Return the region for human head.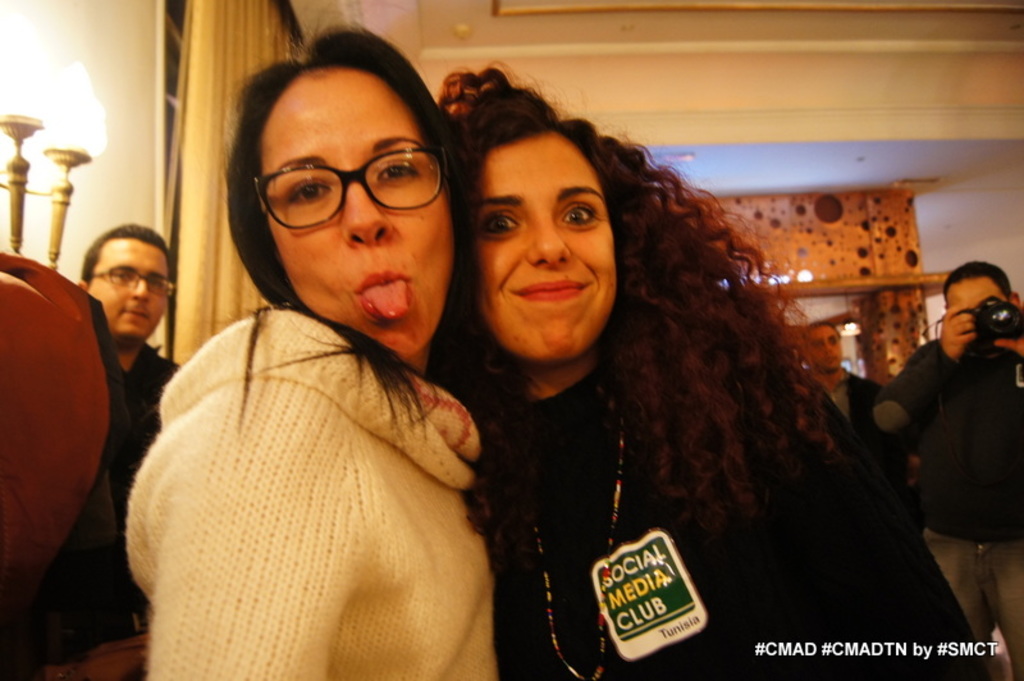
940:259:1020:349.
